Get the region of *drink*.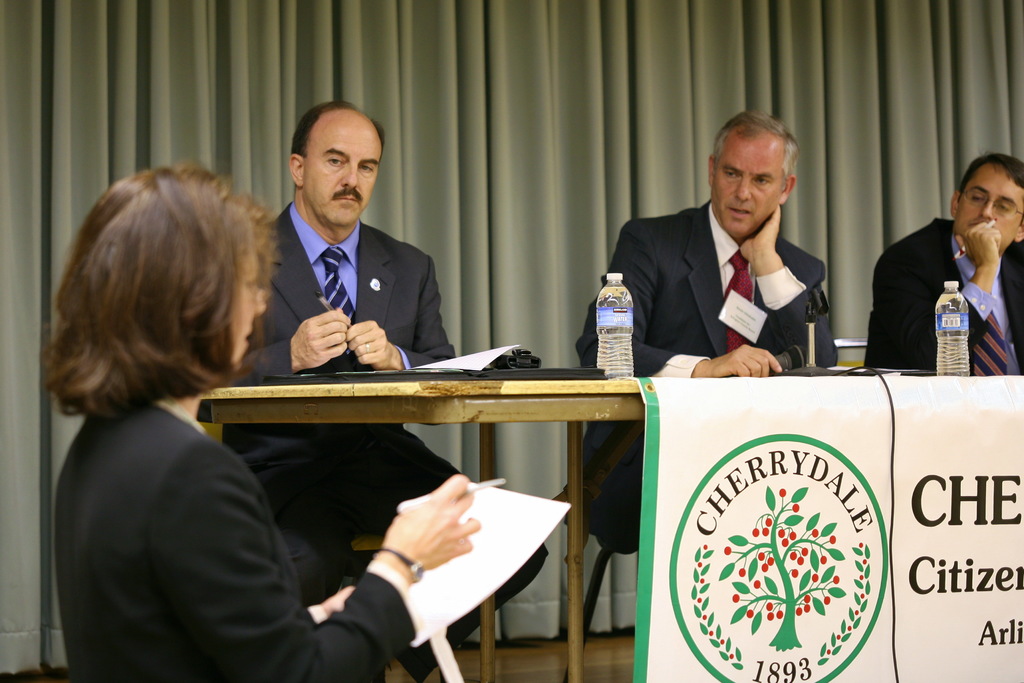
[936, 282, 972, 374].
